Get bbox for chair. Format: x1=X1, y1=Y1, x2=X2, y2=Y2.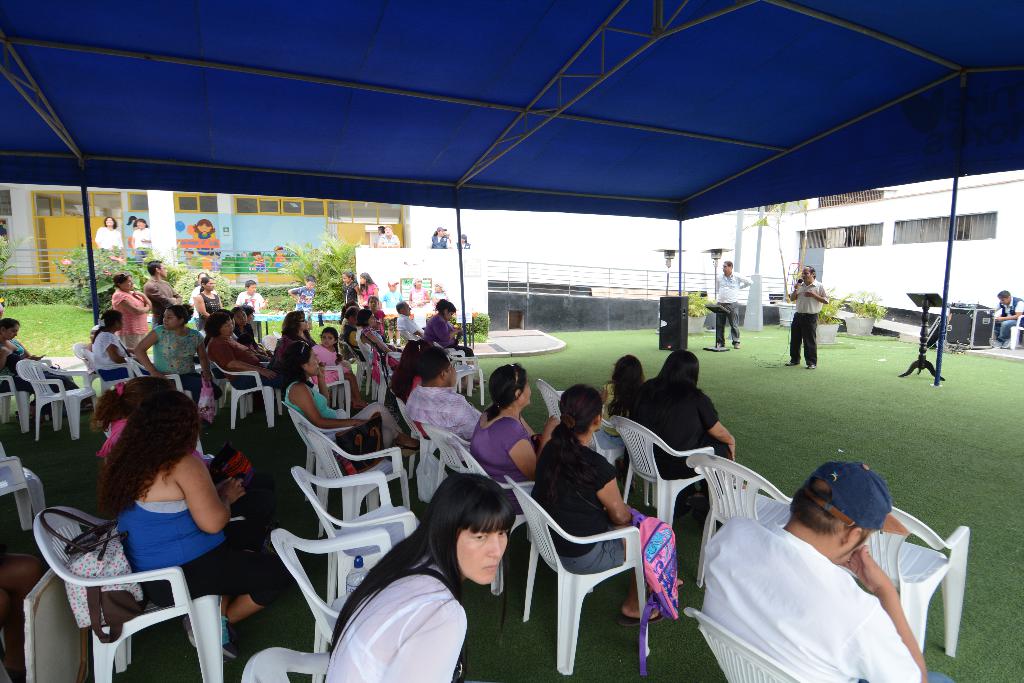
x1=448, y1=347, x2=488, y2=407.
